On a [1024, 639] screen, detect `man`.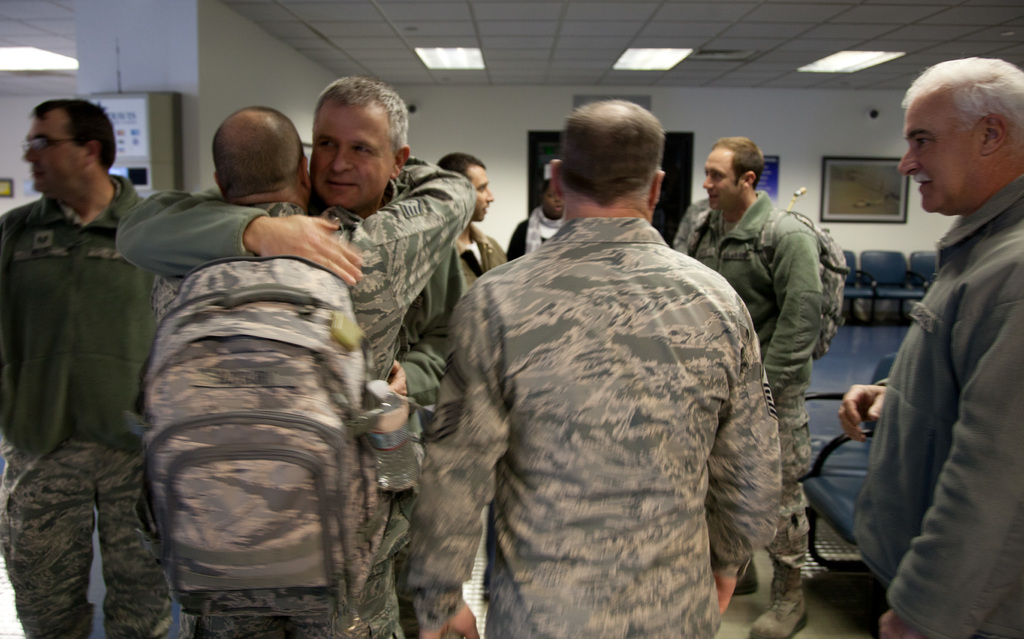
x1=835, y1=57, x2=1023, y2=638.
